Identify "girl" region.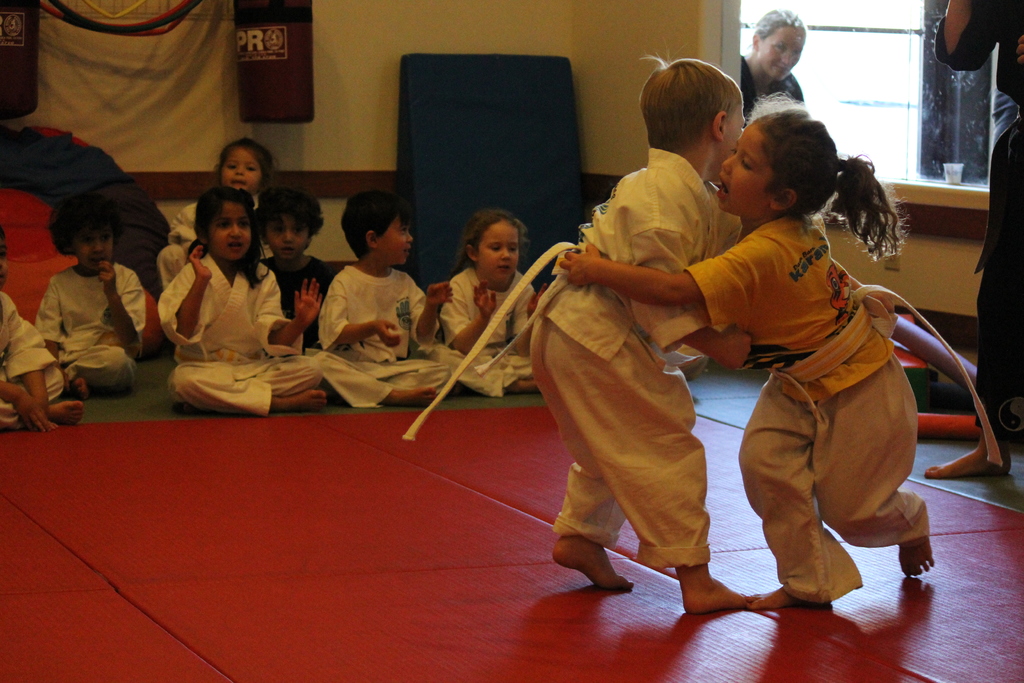
Region: [left=557, top=108, right=934, bottom=611].
